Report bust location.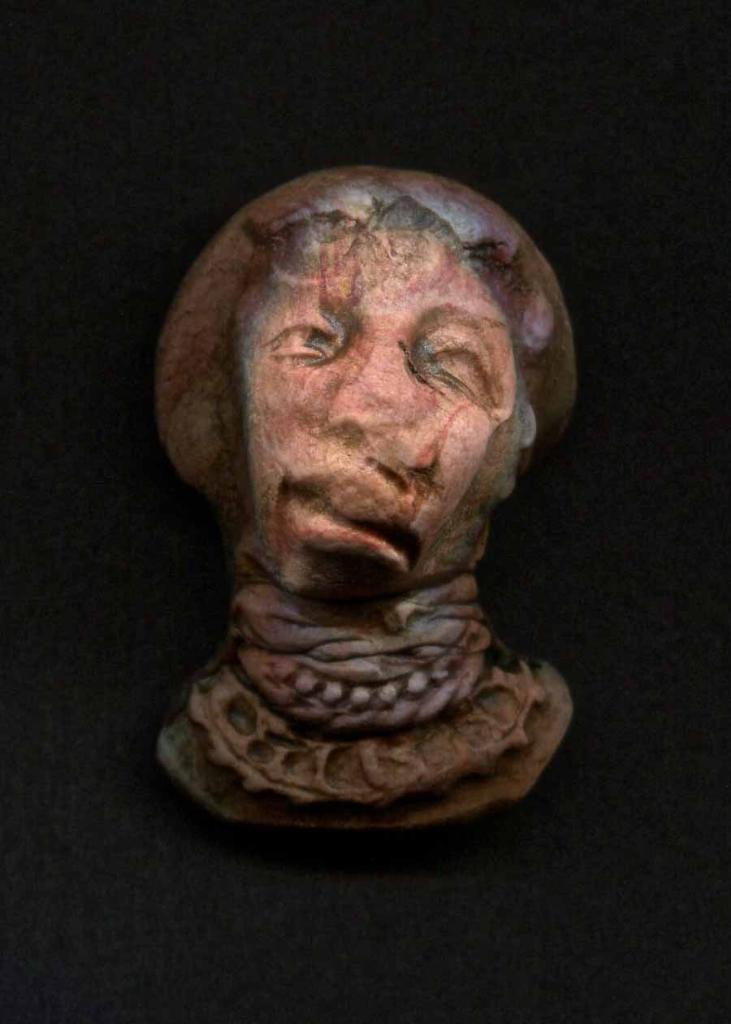
Report: select_region(157, 167, 585, 834).
